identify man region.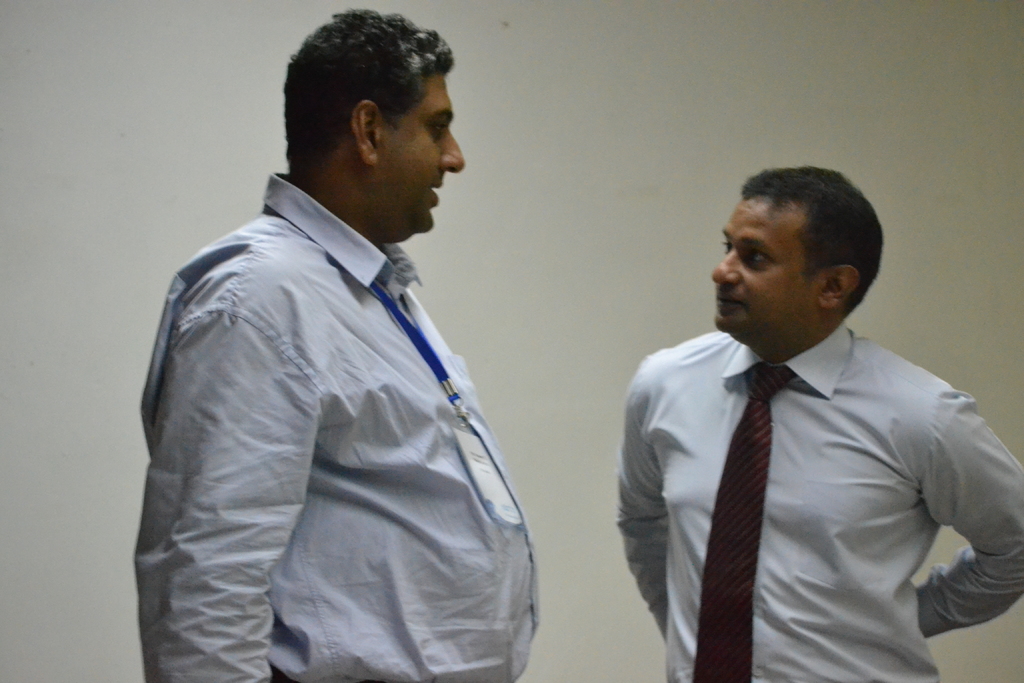
Region: bbox=(607, 169, 1023, 682).
